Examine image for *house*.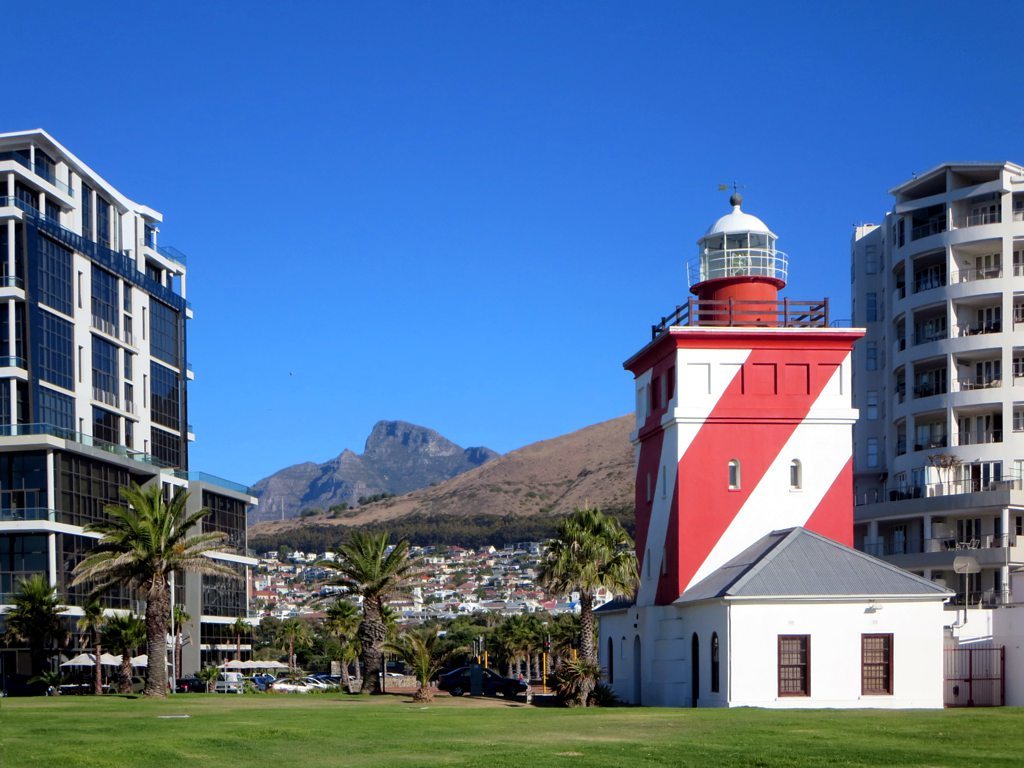
Examination result: locate(598, 176, 965, 714).
